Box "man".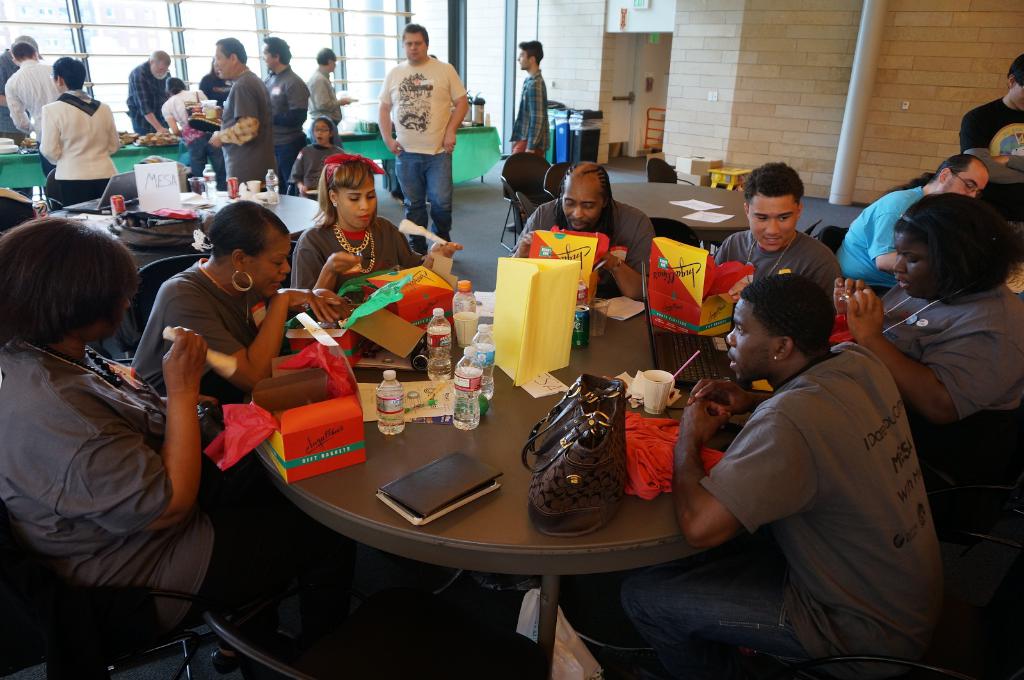
715 160 855 313.
